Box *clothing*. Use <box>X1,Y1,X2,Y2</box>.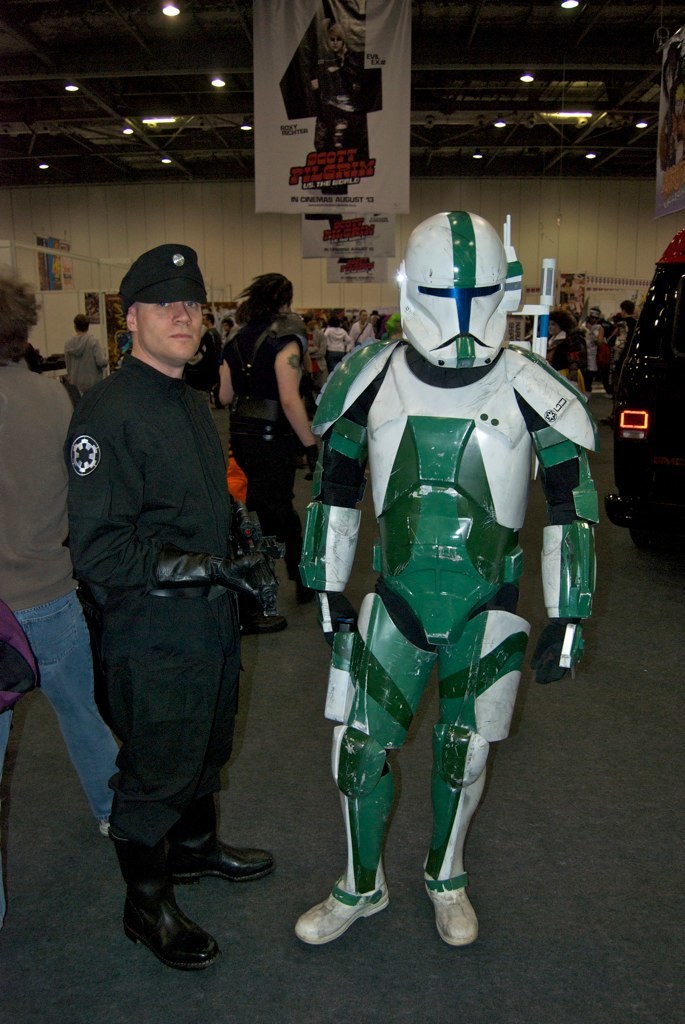
<box>0,340,90,615</box>.
